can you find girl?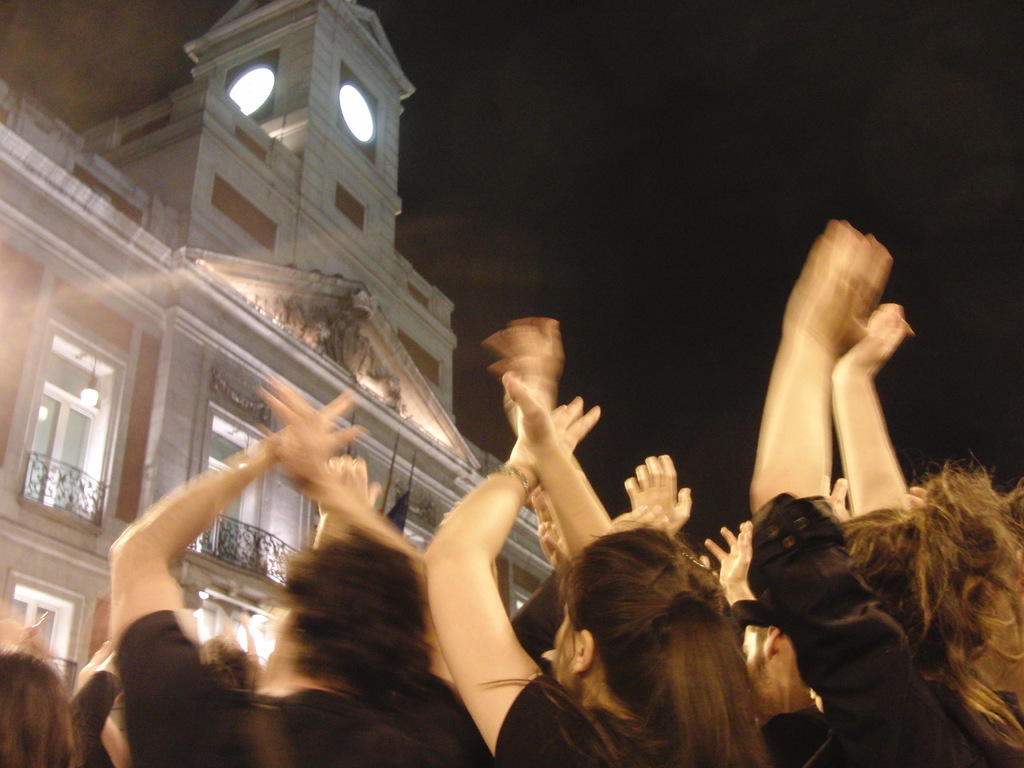
Yes, bounding box: {"left": 415, "top": 316, "right": 772, "bottom": 765}.
